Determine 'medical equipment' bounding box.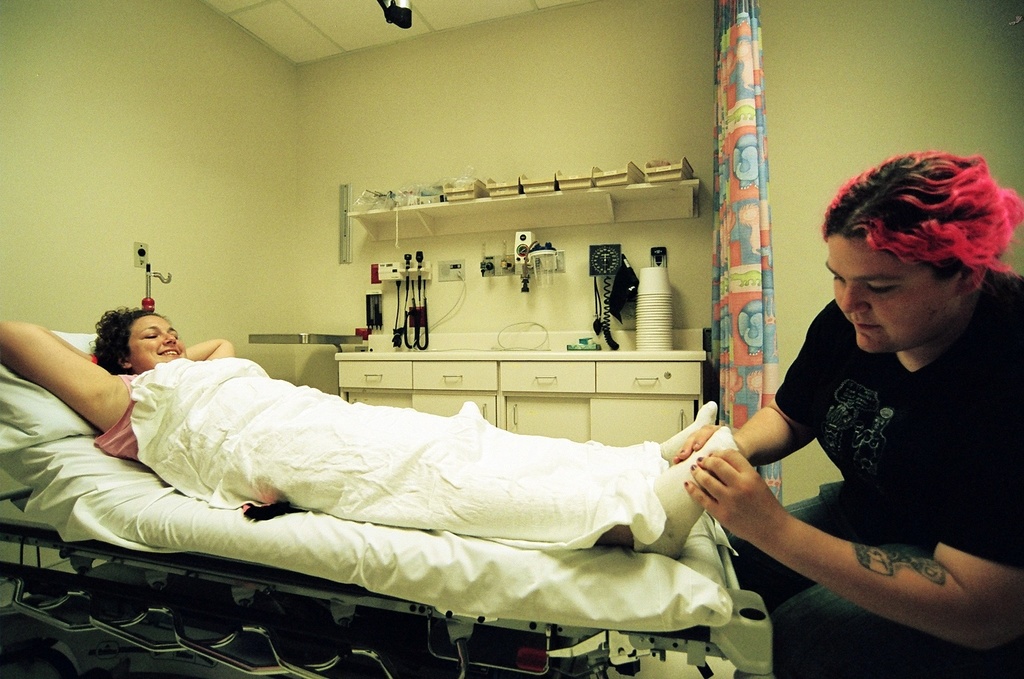
Determined: rect(588, 243, 620, 351).
